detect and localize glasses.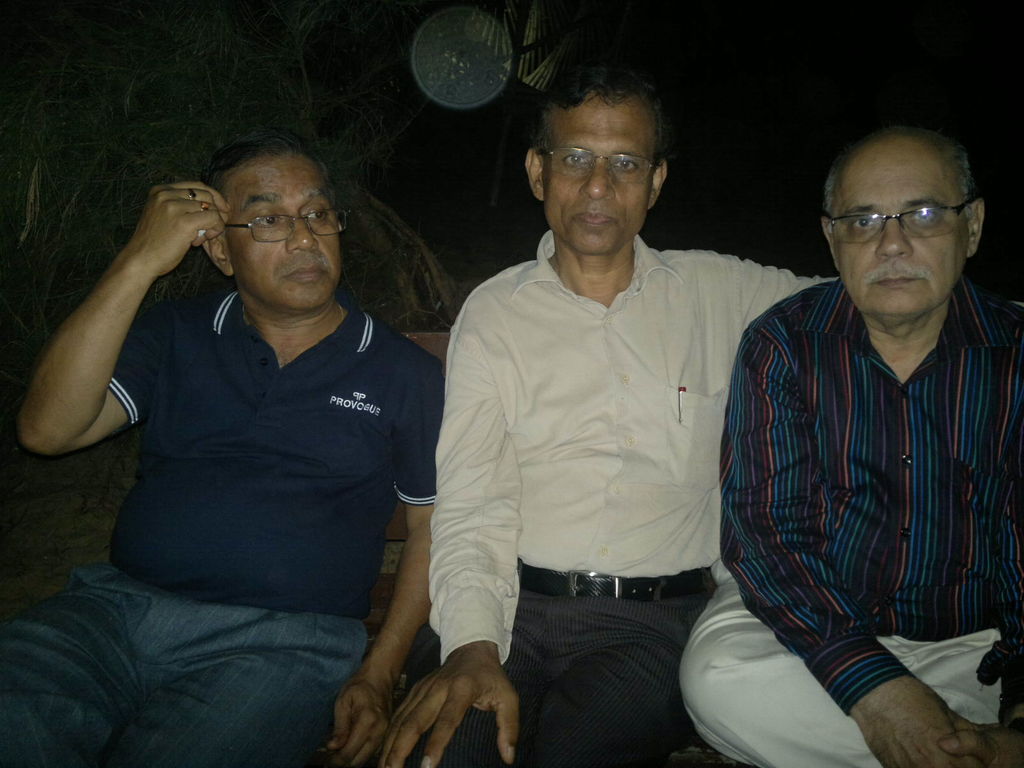
Localized at bbox=(540, 139, 660, 181).
